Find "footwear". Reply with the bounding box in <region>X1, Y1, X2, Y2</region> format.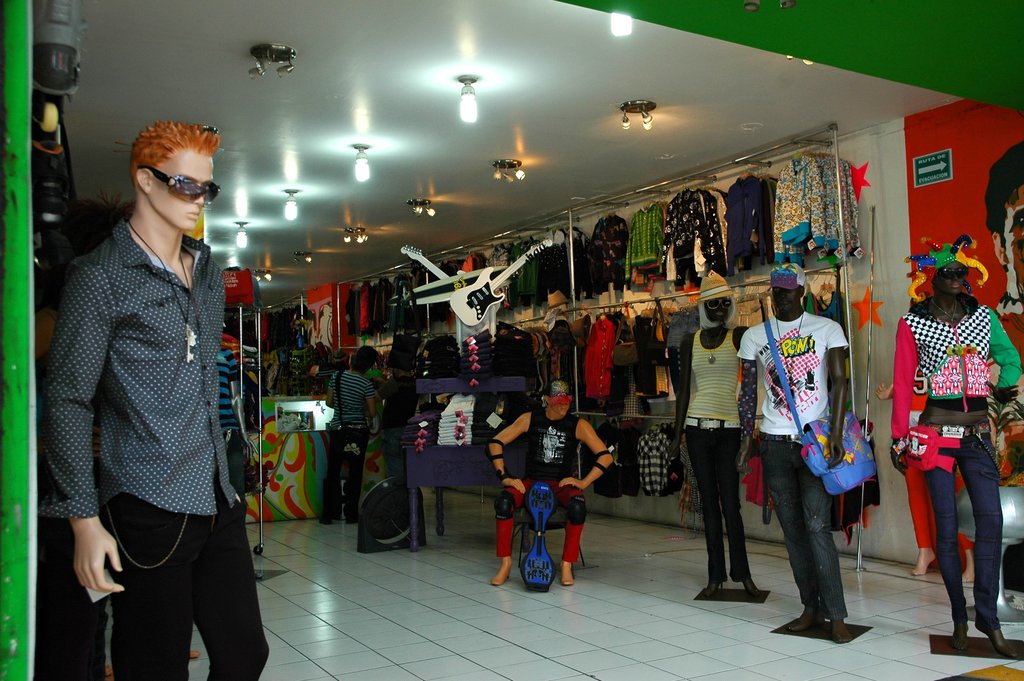
<region>316, 507, 337, 527</region>.
